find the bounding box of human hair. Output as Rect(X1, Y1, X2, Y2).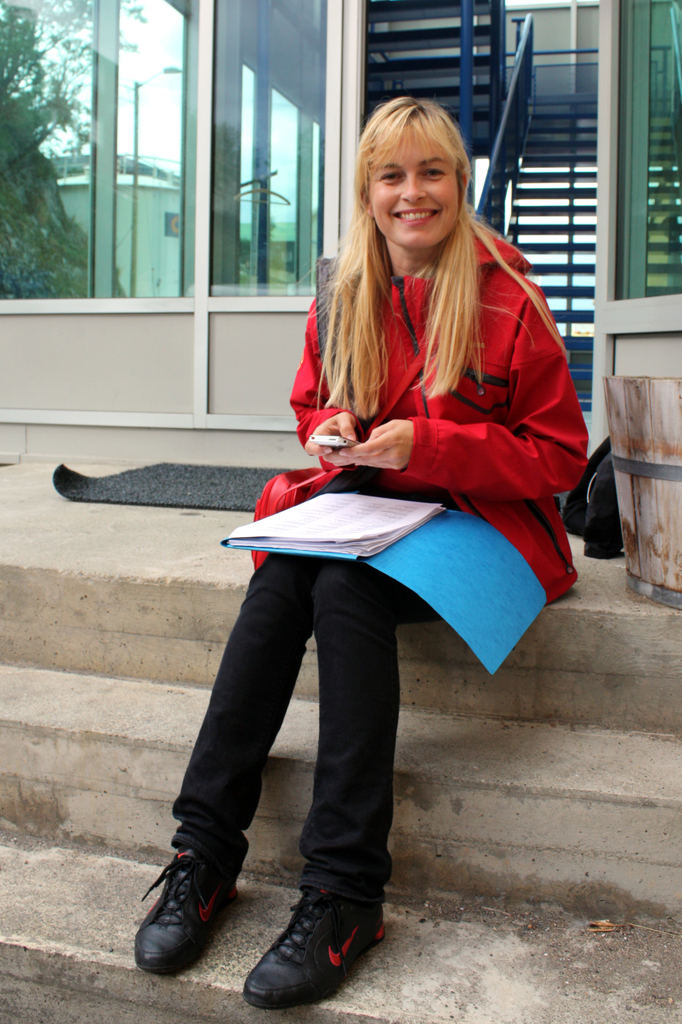
Rect(325, 95, 548, 444).
